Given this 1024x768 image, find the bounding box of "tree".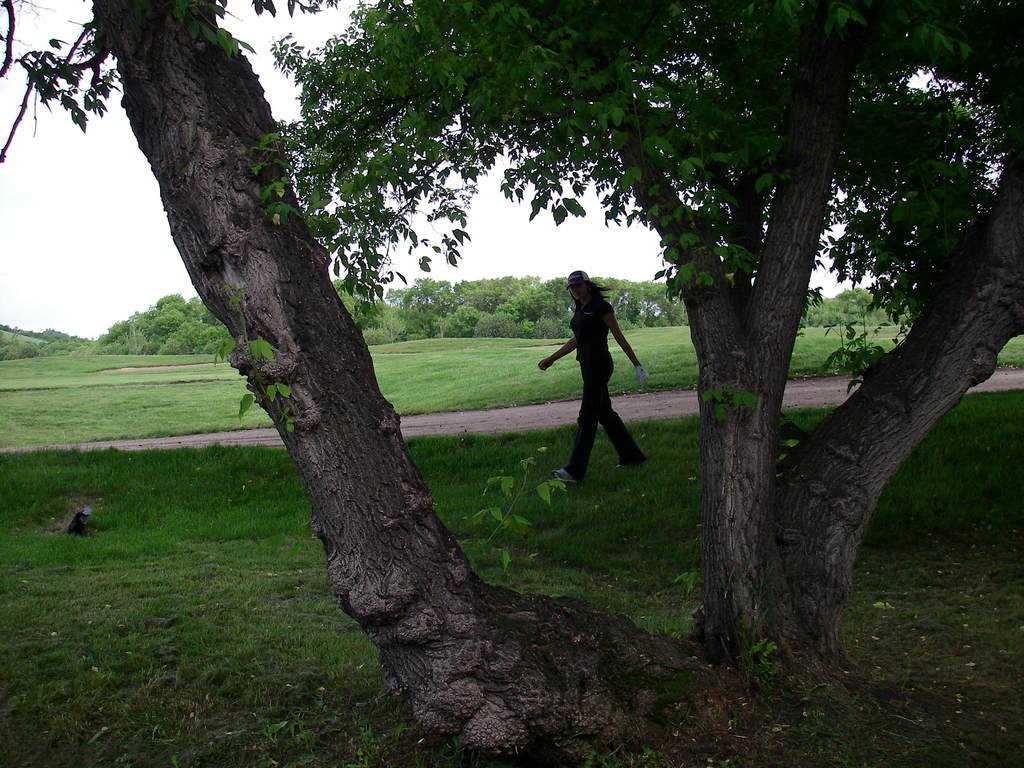
x1=149 y1=24 x2=1011 y2=641.
